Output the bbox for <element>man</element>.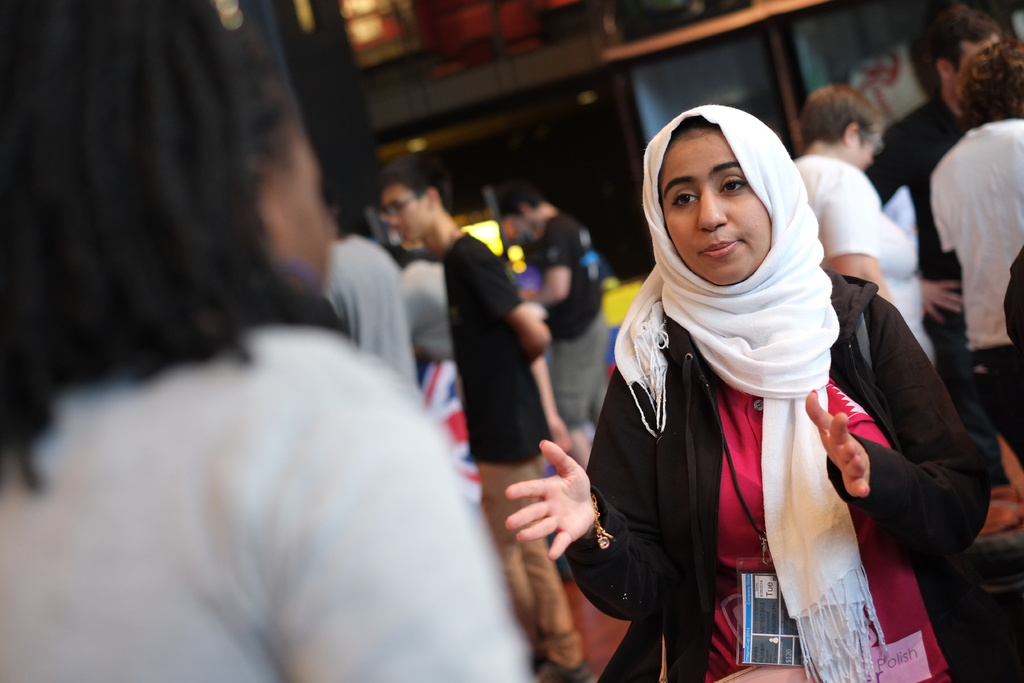
box=[496, 162, 615, 438].
